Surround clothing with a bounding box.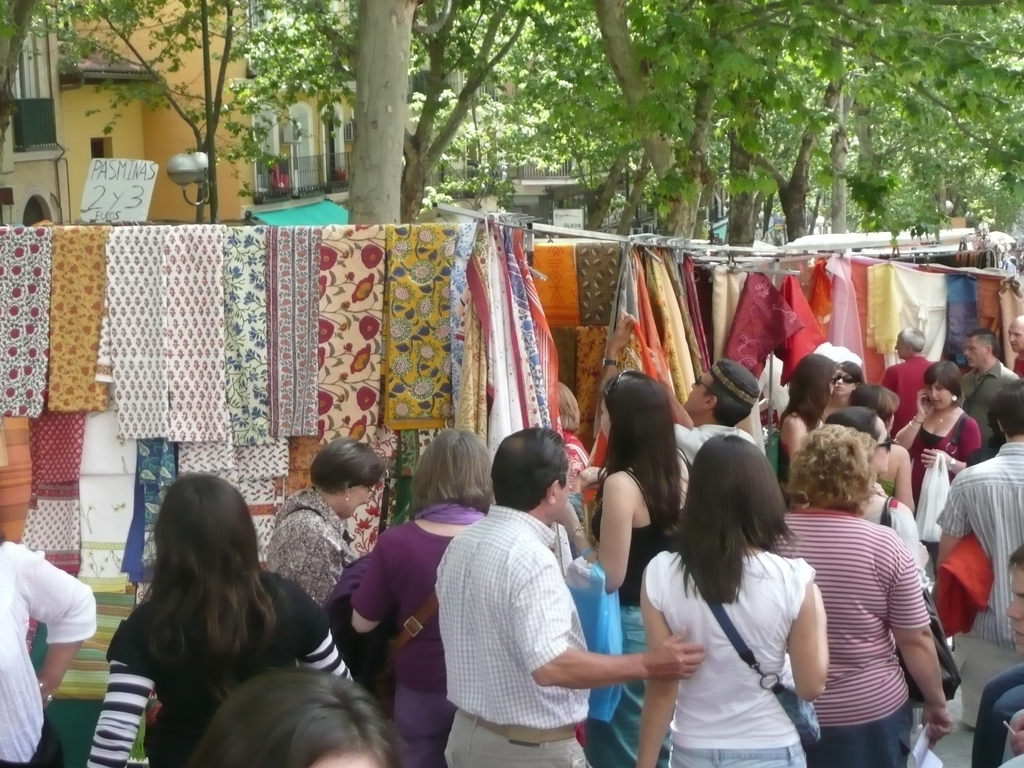
l=874, t=347, r=937, b=435.
